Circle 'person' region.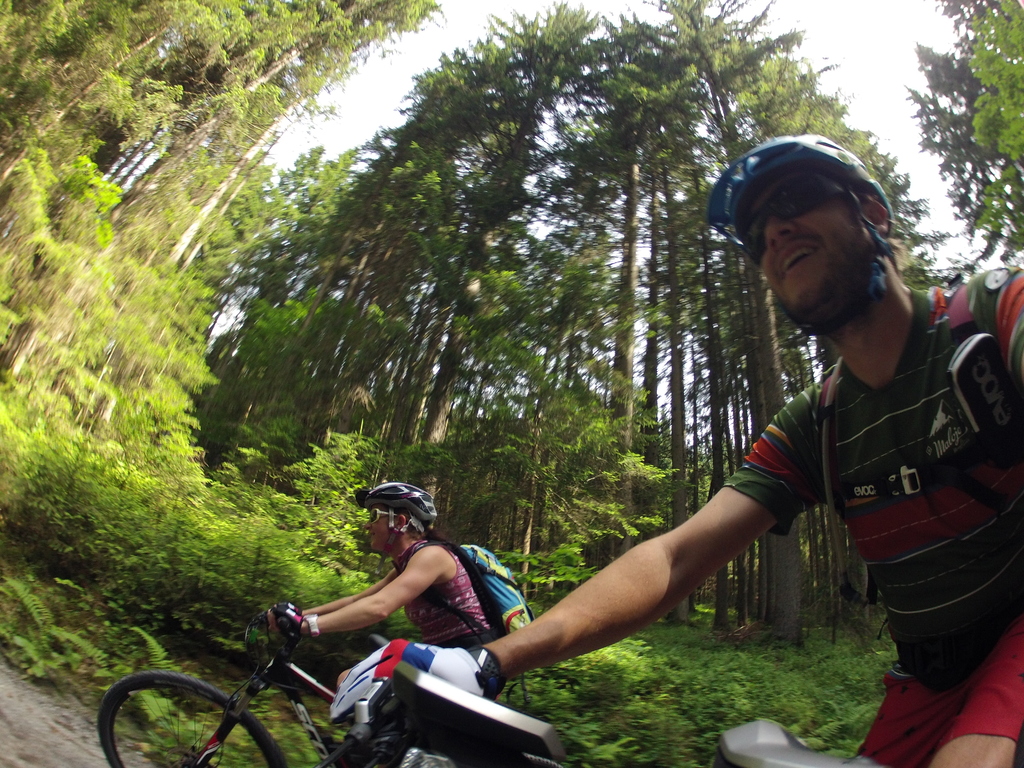
Region: 264 479 506 762.
